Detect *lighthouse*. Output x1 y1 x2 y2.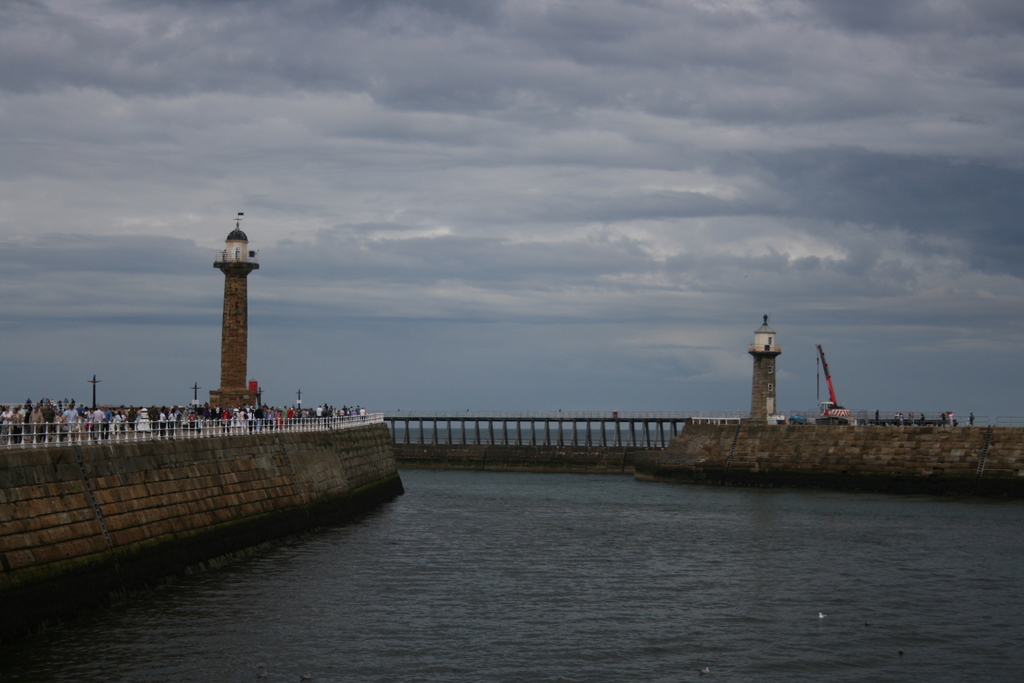
212 210 261 417.
